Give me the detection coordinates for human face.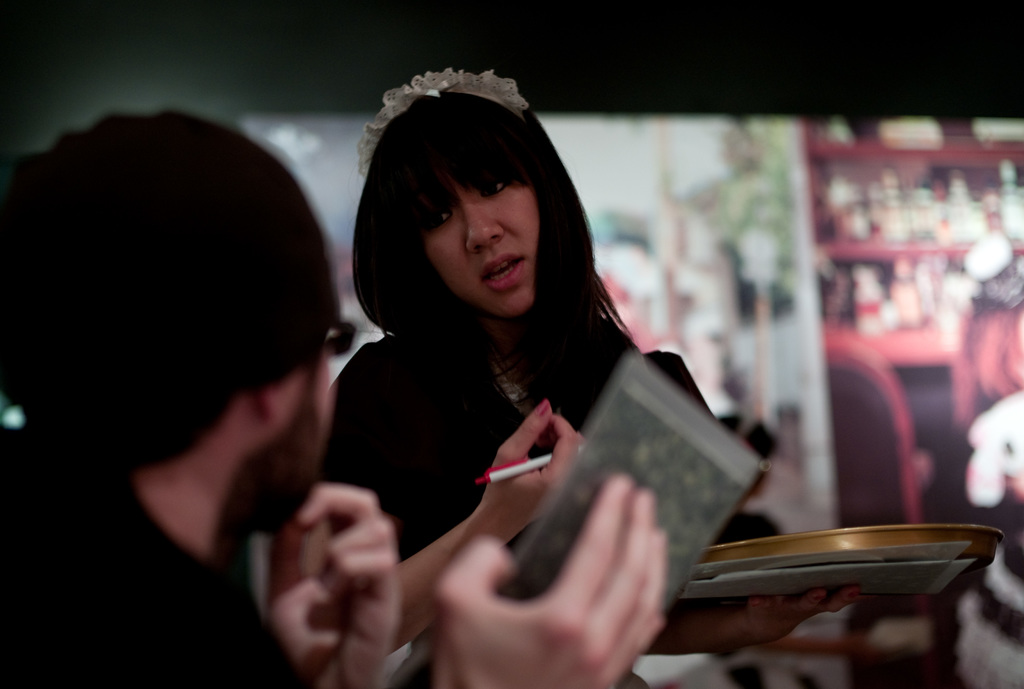
248 311 337 522.
